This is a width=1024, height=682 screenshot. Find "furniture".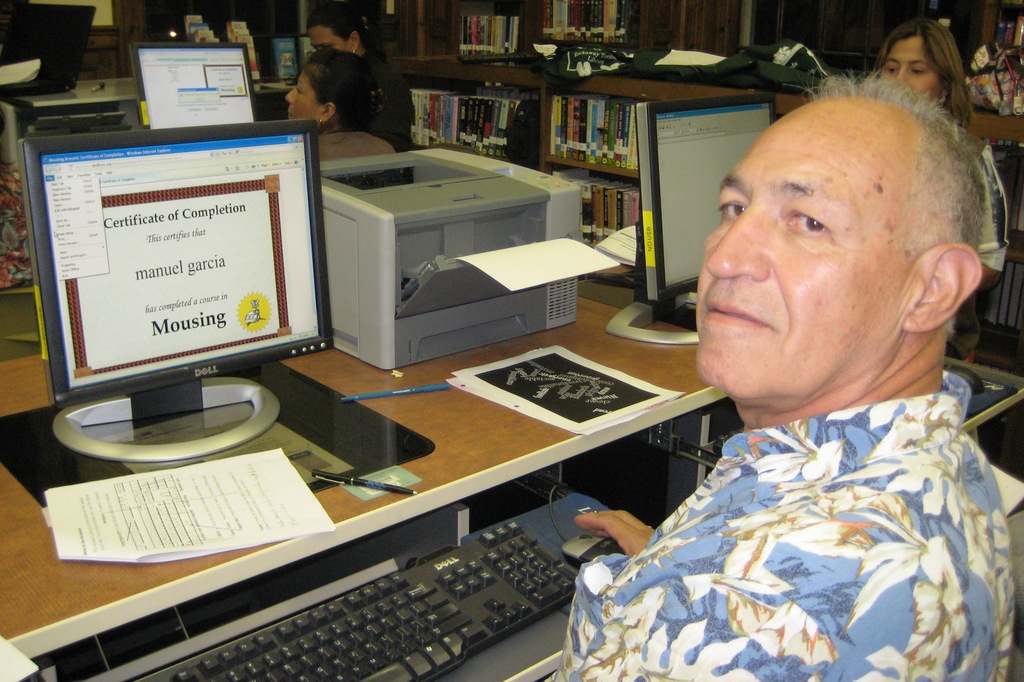
Bounding box: (x1=948, y1=354, x2=1023, y2=448).
